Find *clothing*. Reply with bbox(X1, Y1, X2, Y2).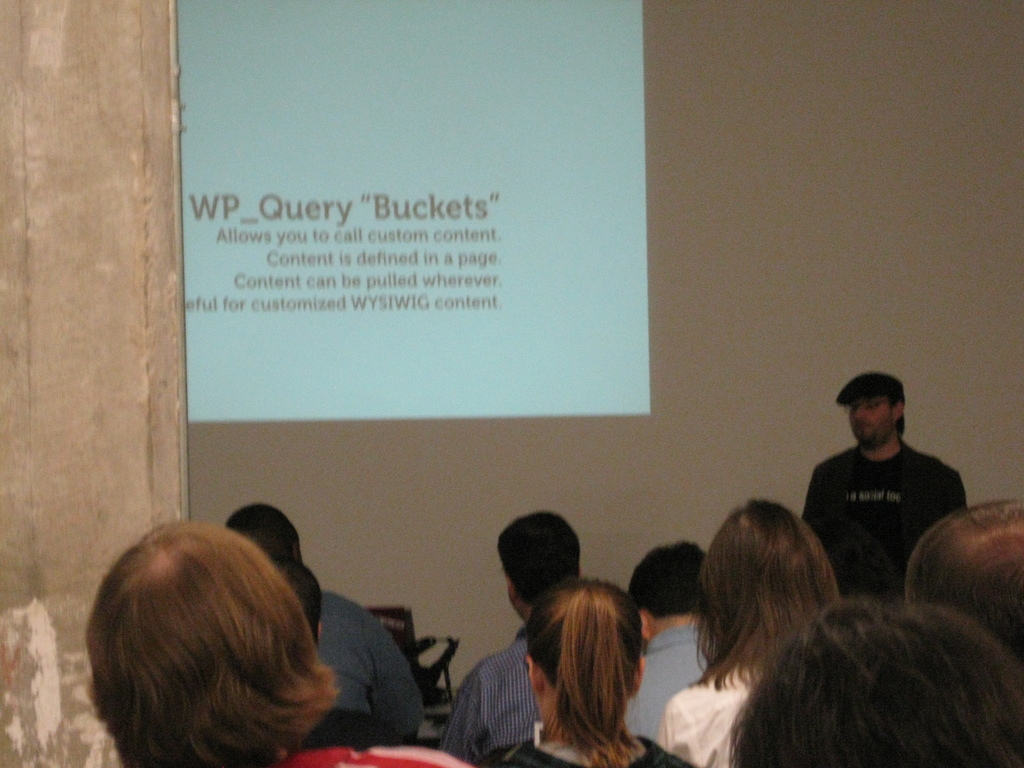
bbox(476, 739, 703, 767).
